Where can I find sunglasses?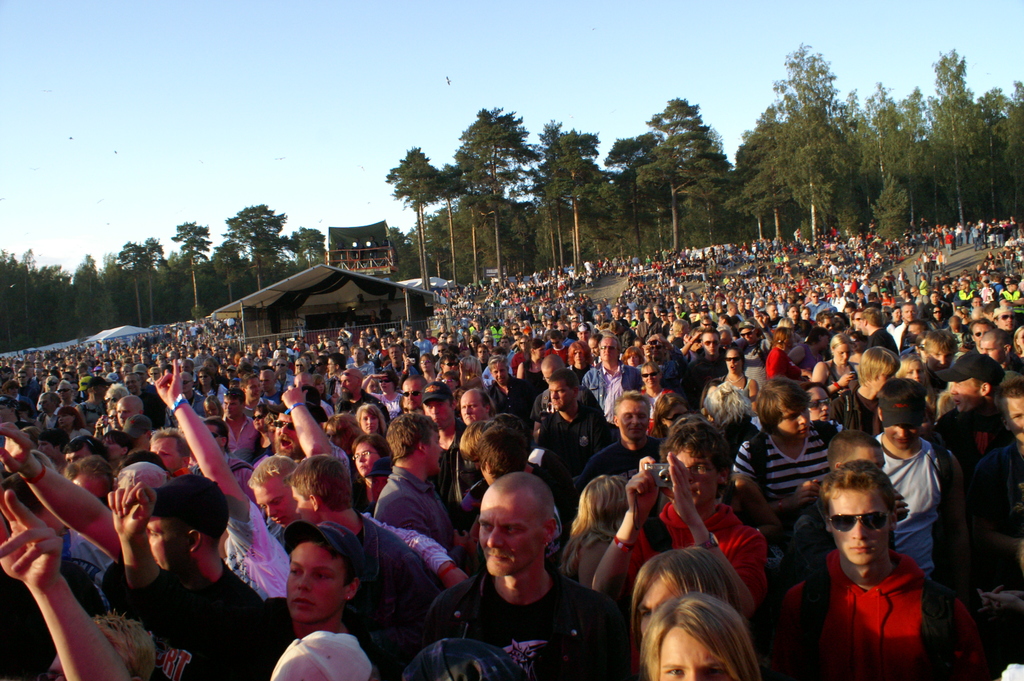
You can find it at box=[931, 306, 944, 316].
